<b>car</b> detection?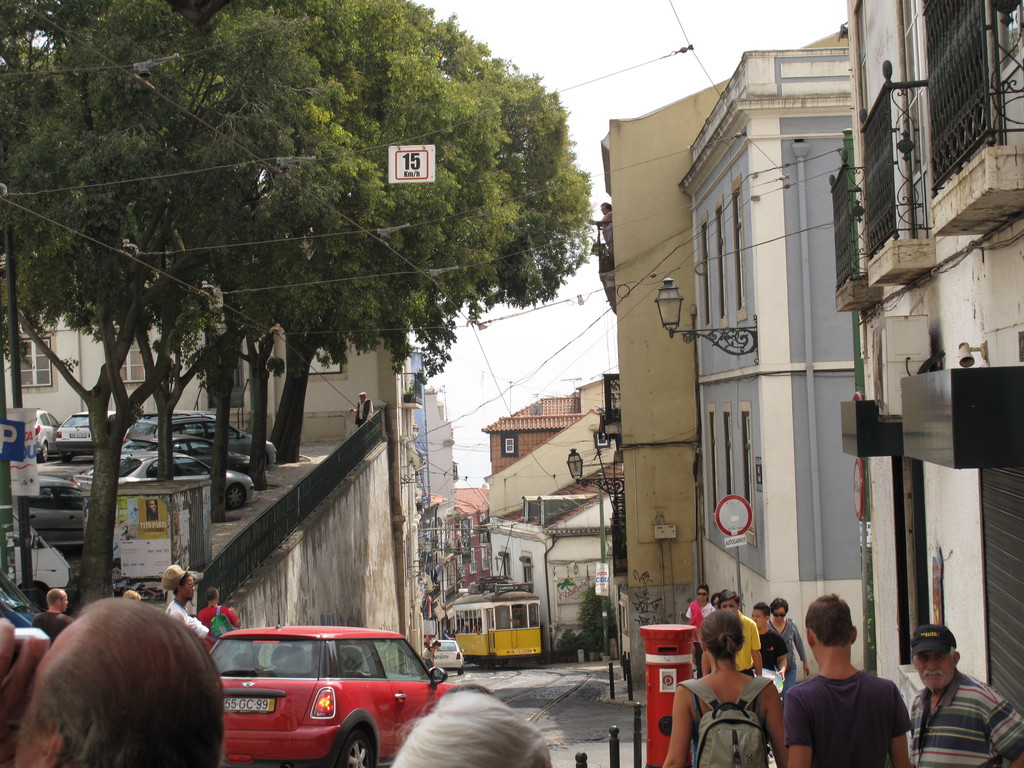
Rect(61, 442, 259, 511)
